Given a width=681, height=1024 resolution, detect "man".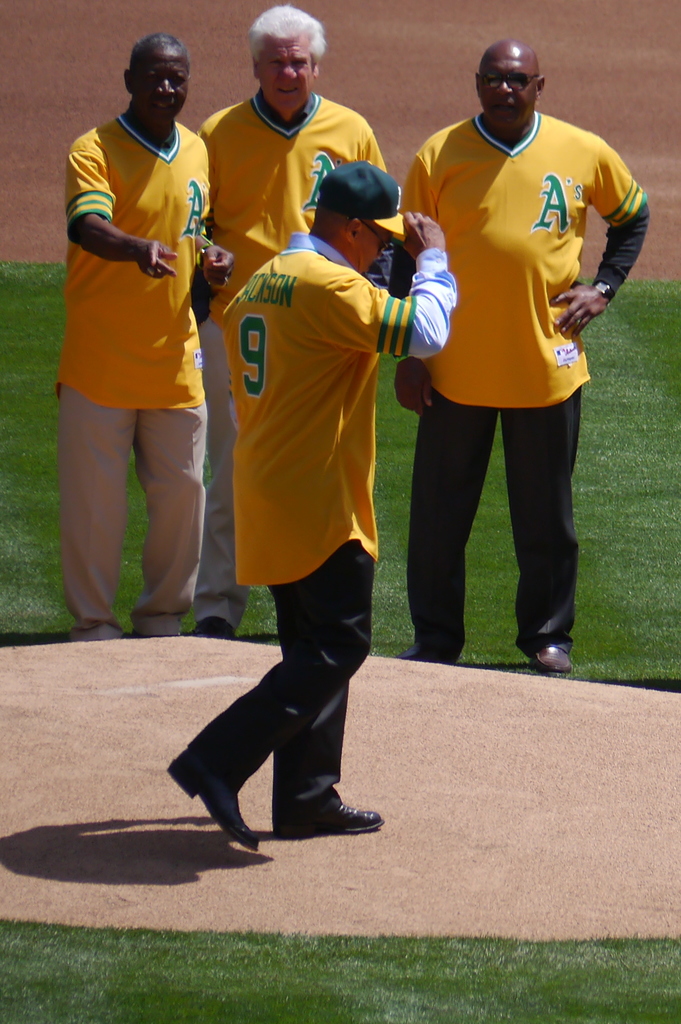
{"left": 64, "top": 29, "right": 250, "bottom": 643}.
